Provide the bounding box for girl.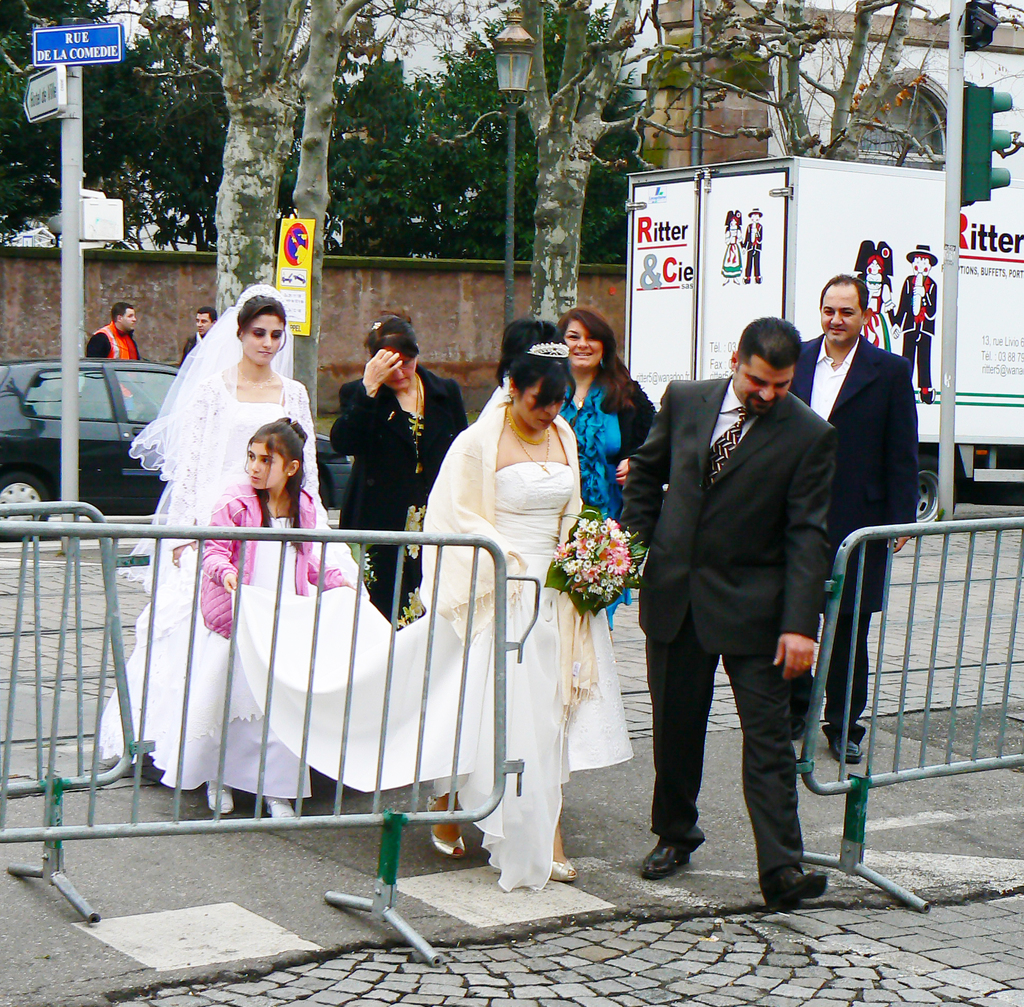
bbox=(225, 325, 620, 864).
